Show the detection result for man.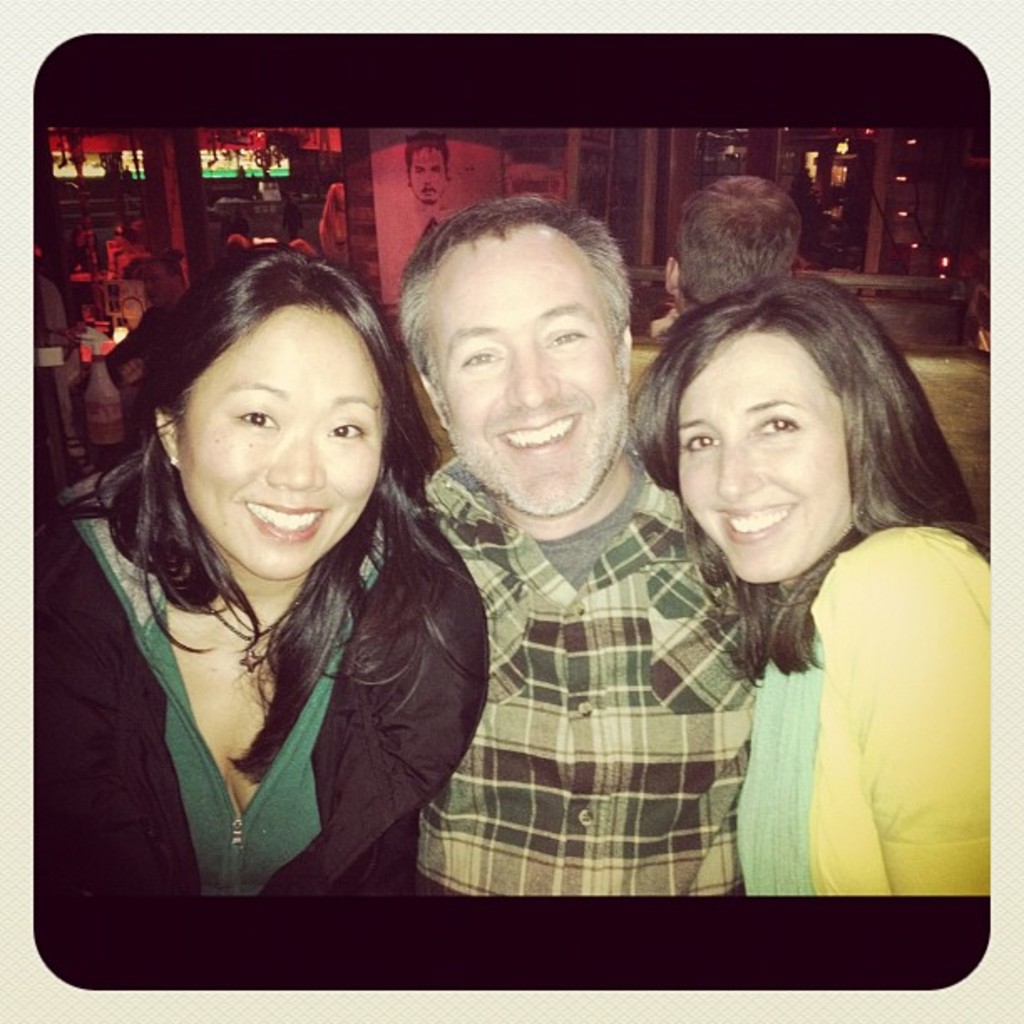
locate(400, 131, 455, 233).
